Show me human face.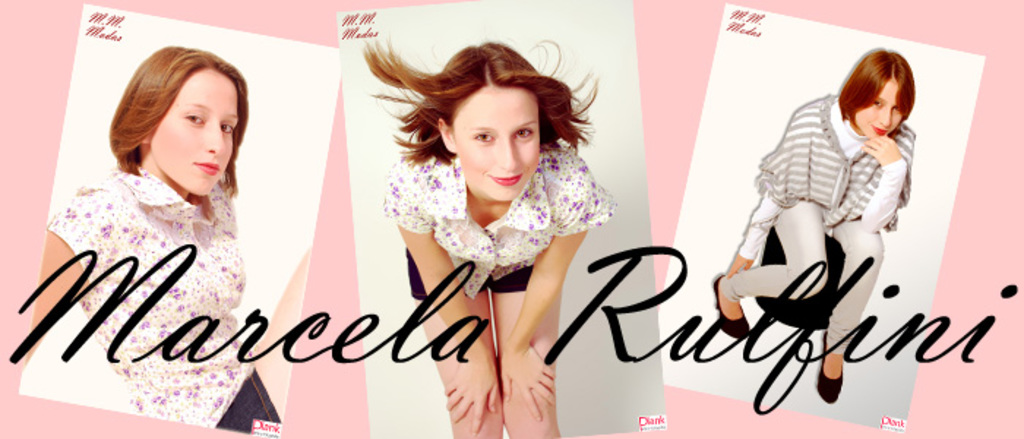
human face is here: 148 72 241 198.
